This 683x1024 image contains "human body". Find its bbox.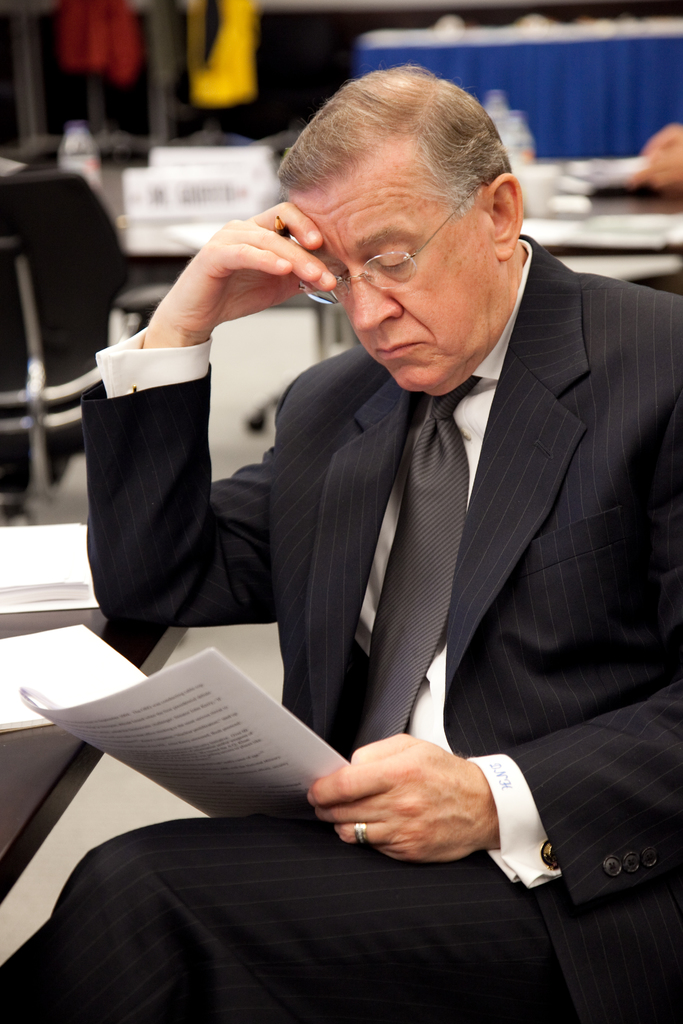
locate(40, 67, 682, 1023).
